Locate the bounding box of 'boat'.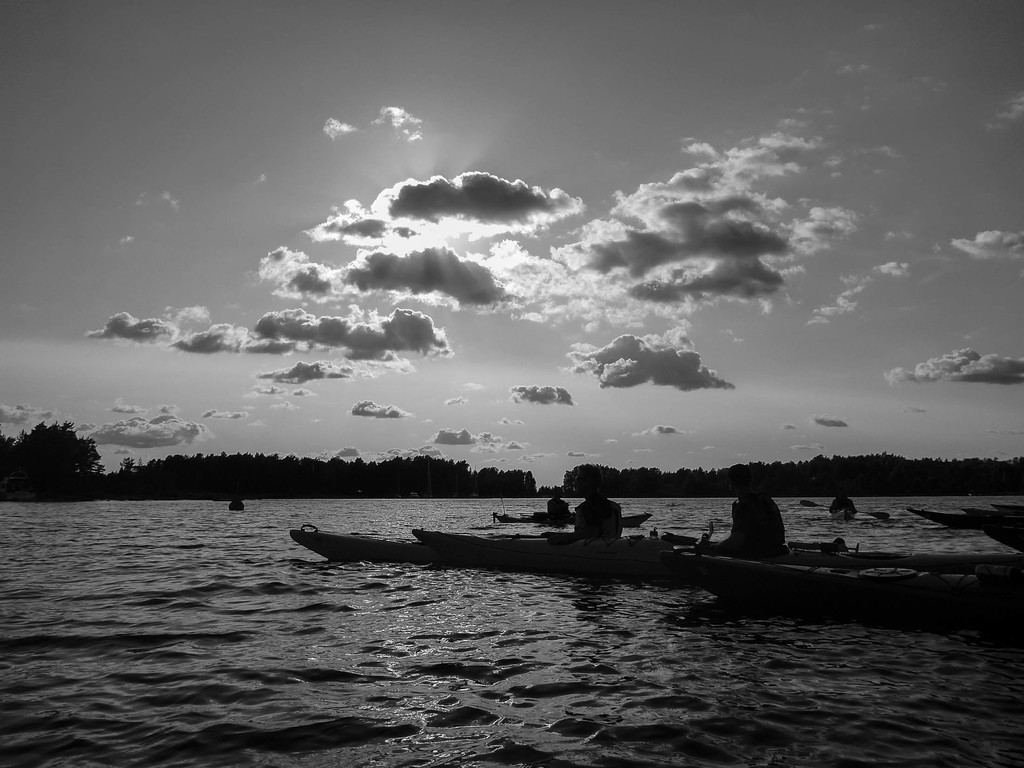
Bounding box: {"left": 291, "top": 523, "right": 438, "bottom": 563}.
